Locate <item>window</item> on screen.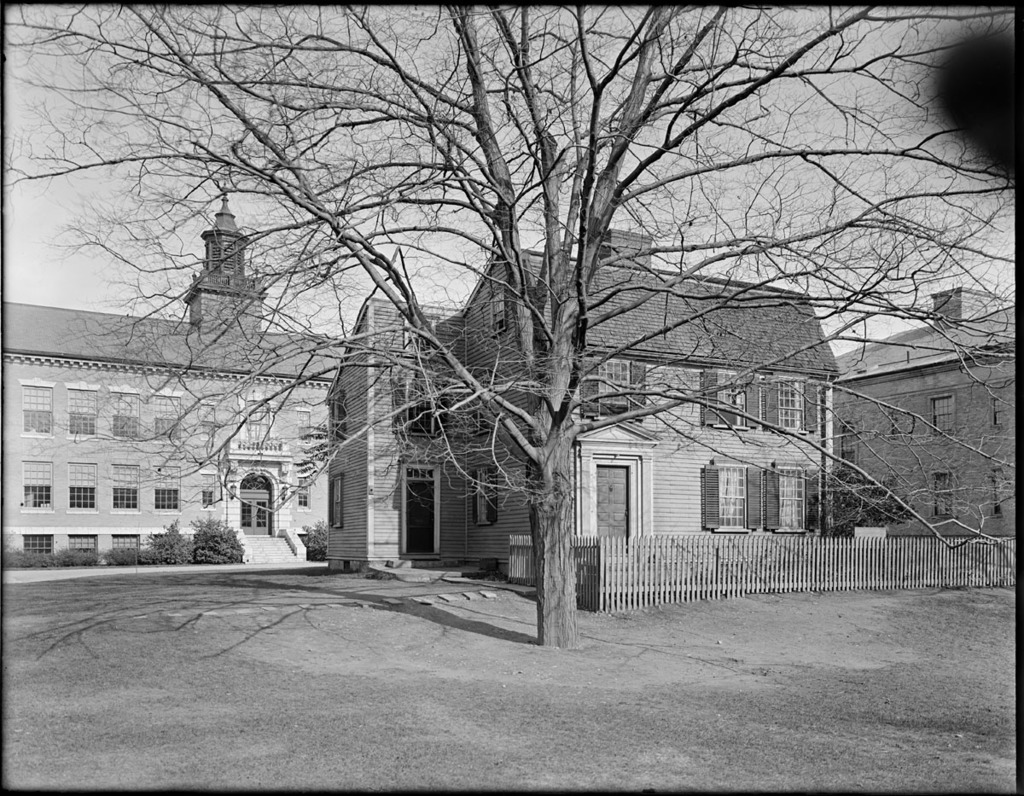
On screen at (x1=766, y1=385, x2=820, y2=429).
